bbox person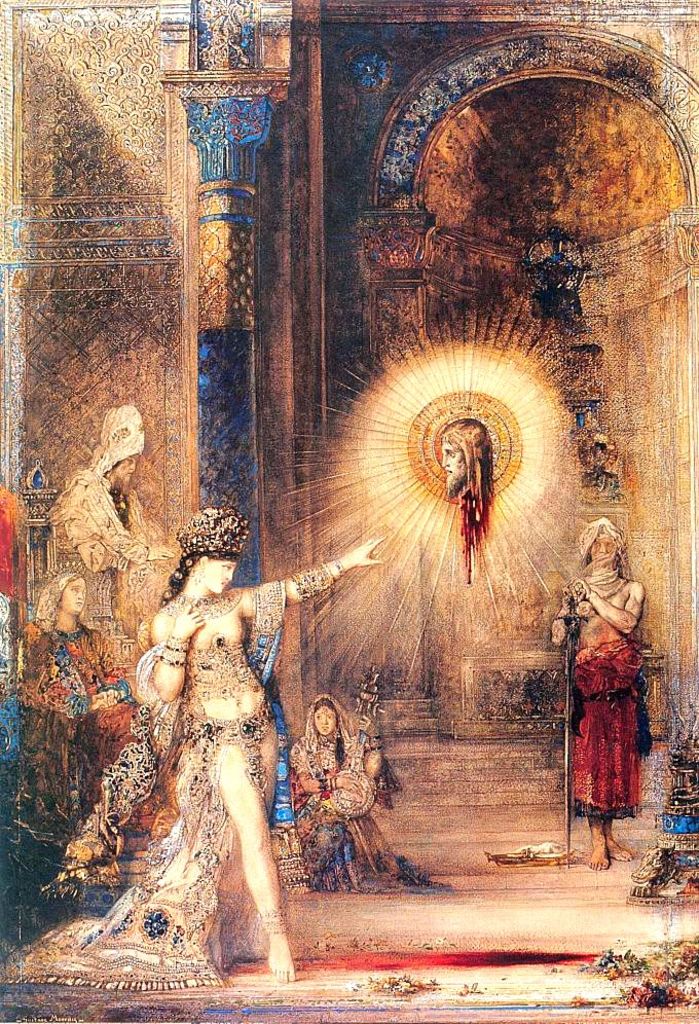
{"x1": 563, "y1": 551, "x2": 660, "y2": 848}
